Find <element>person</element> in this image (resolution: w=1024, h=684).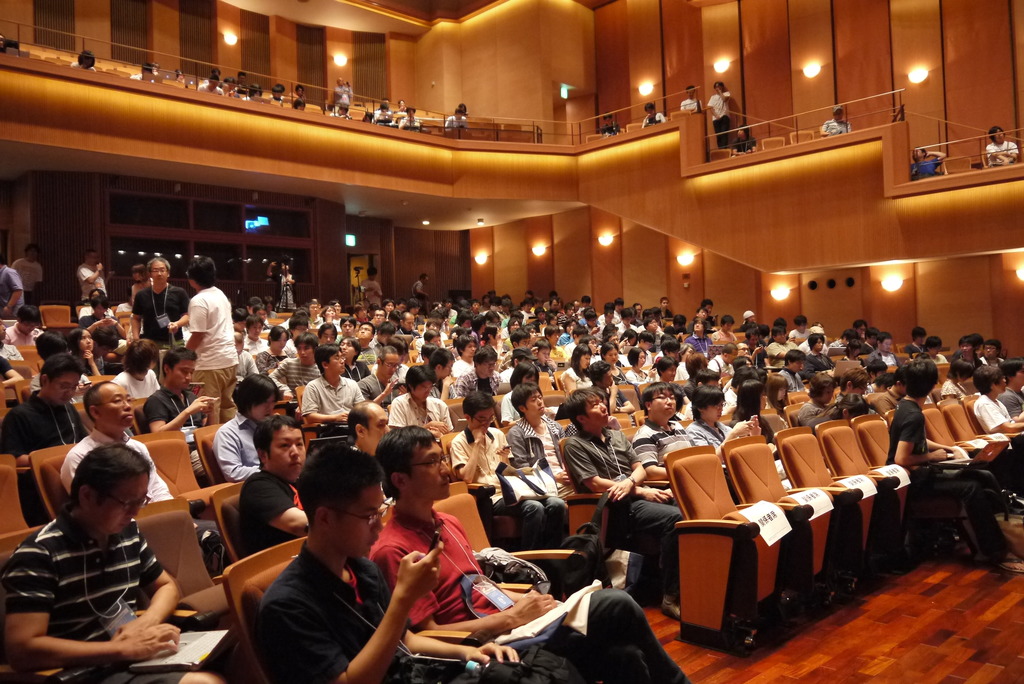
select_region(241, 415, 307, 557).
